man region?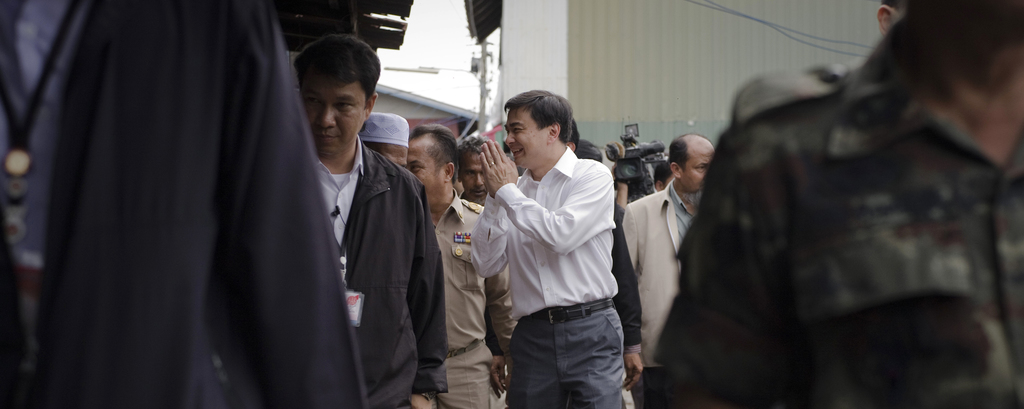
(465,86,643,402)
